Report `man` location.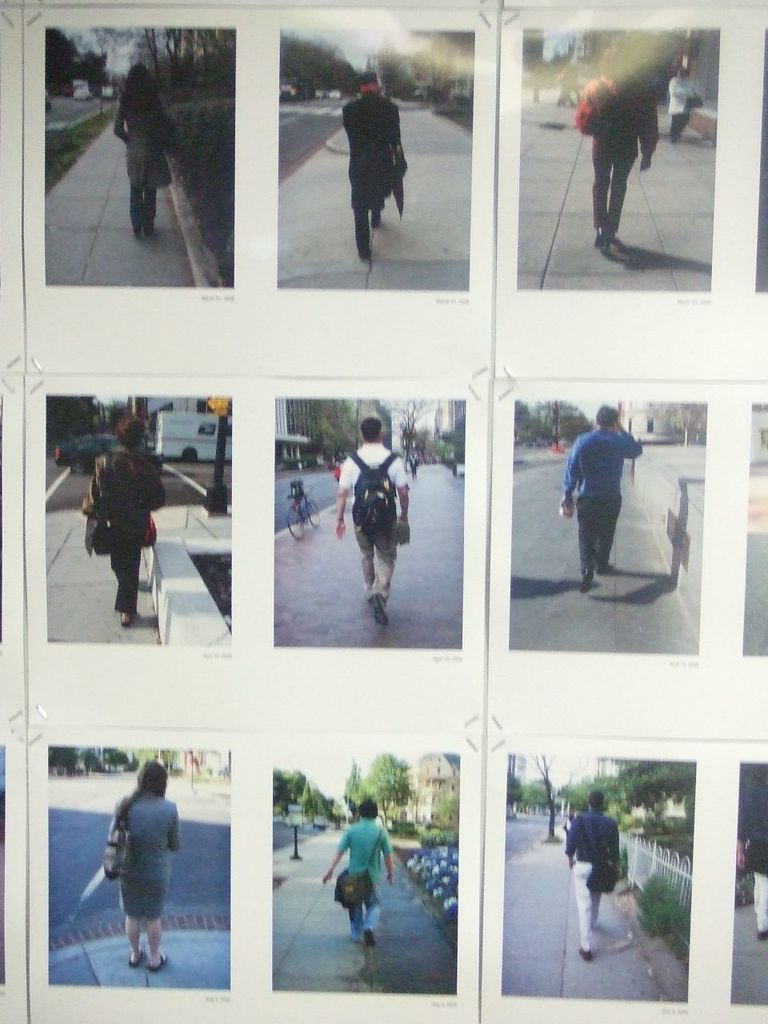
Report: region(329, 414, 406, 624).
